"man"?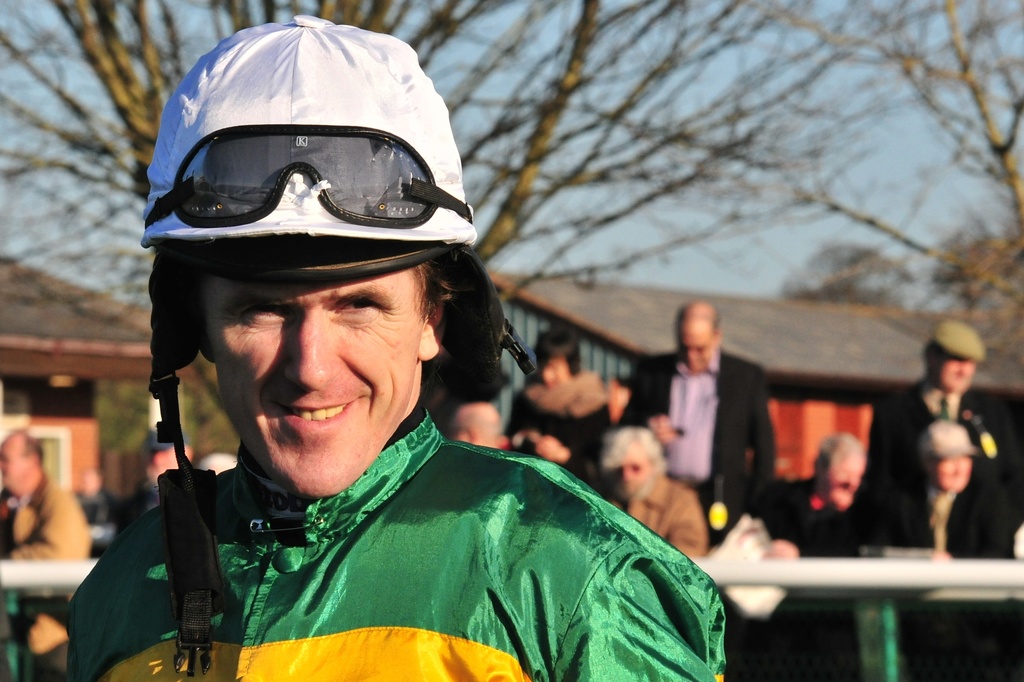
box=[875, 416, 1023, 681]
